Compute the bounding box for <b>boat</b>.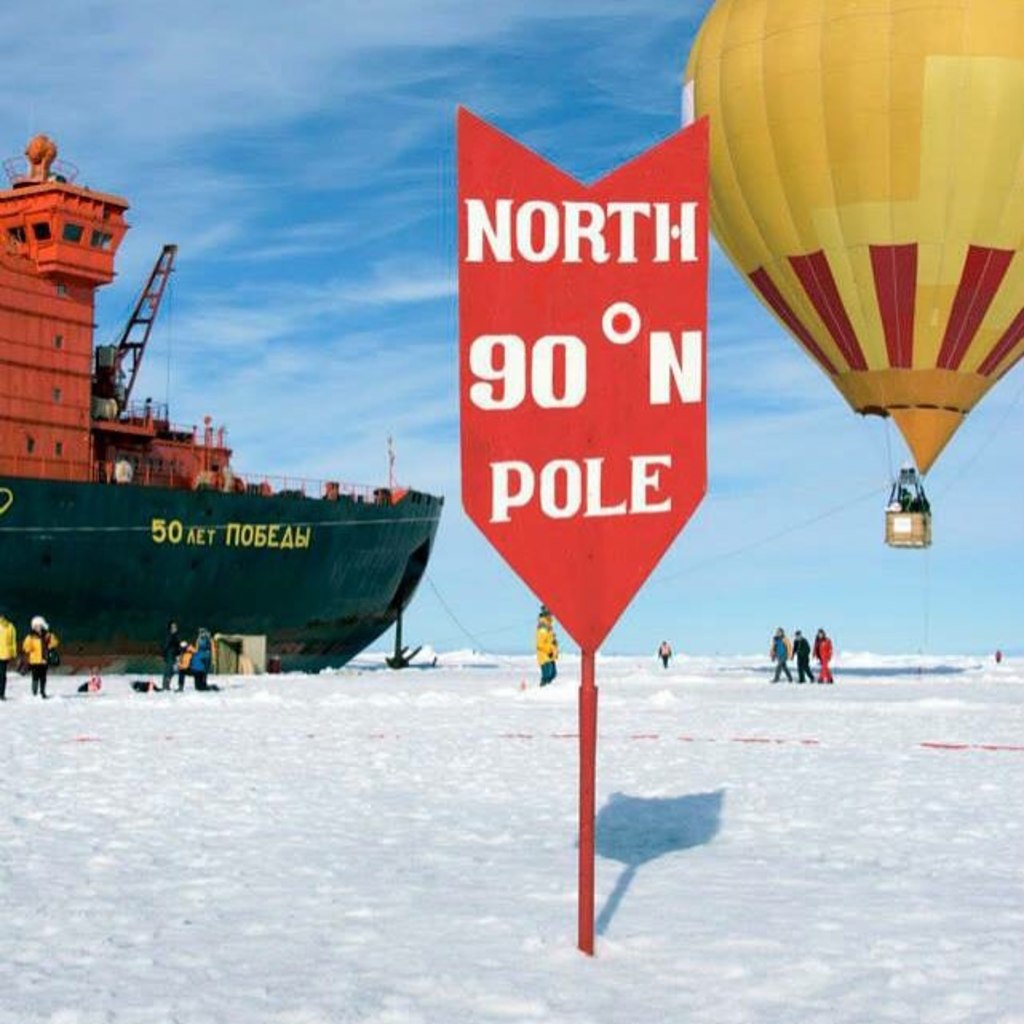
bbox(16, 177, 439, 671).
